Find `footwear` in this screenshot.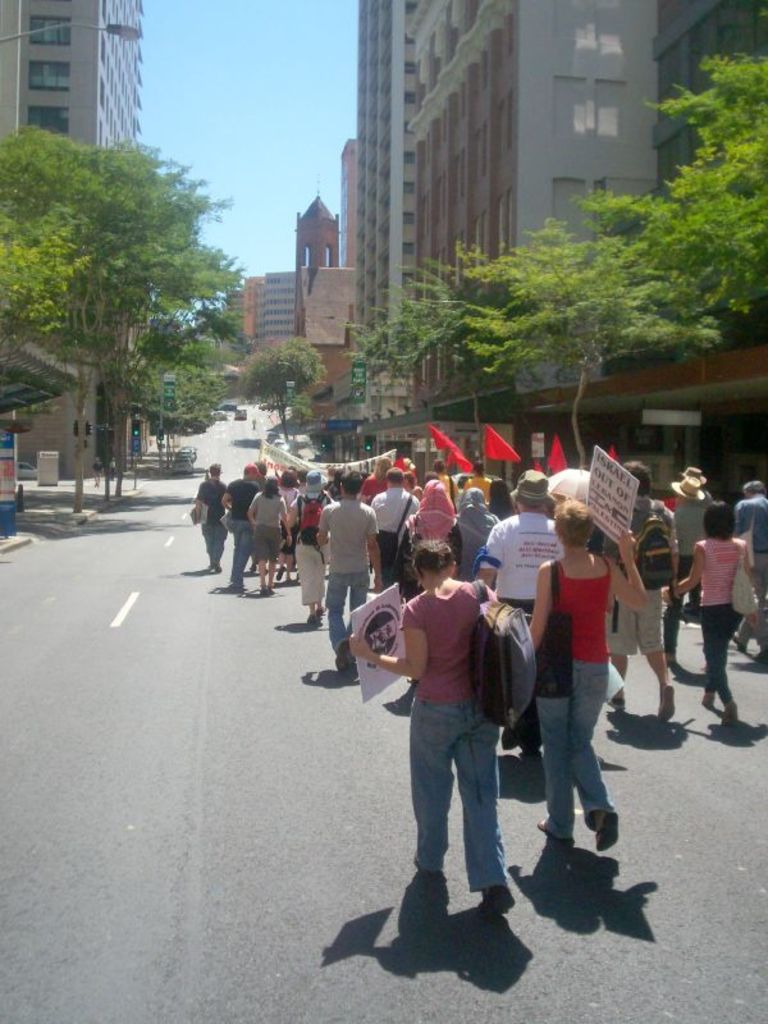
The bounding box for `footwear` is bbox=[479, 884, 518, 918].
